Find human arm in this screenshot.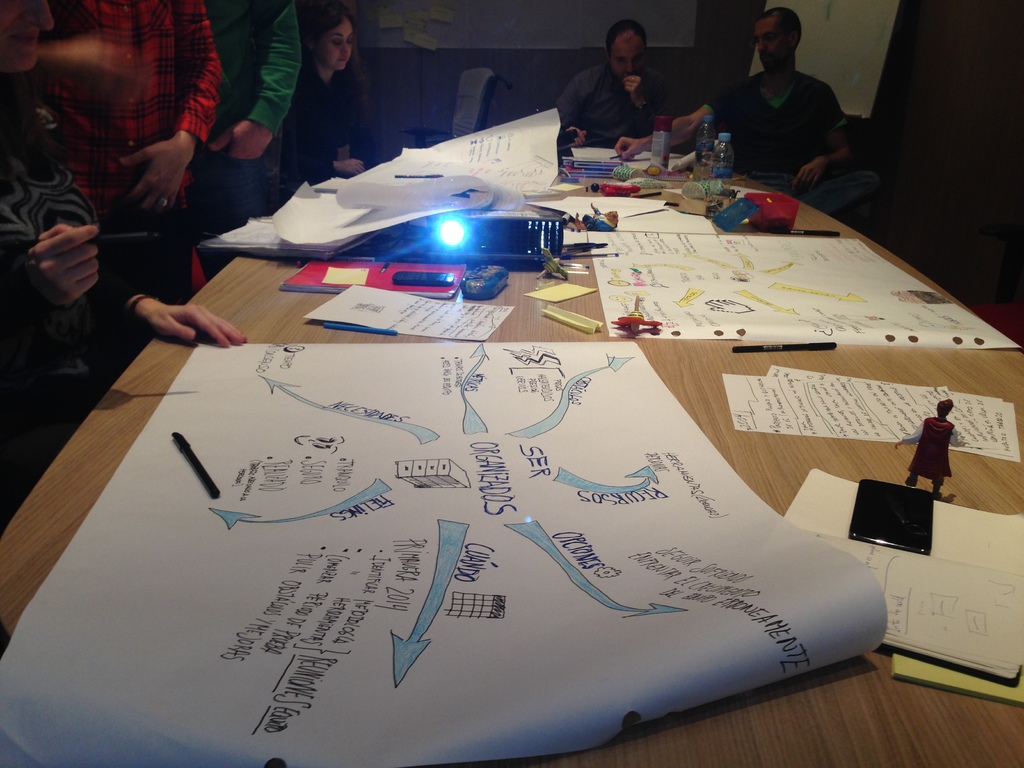
The bounding box for human arm is BBox(239, 3, 297, 144).
